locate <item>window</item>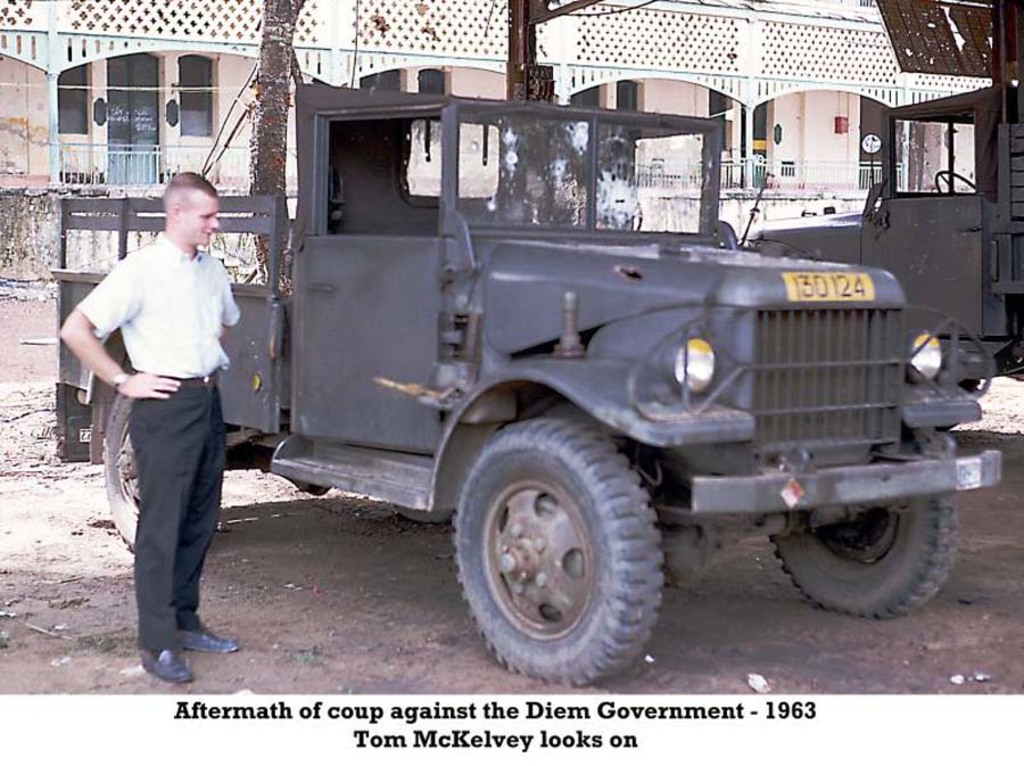
{"x1": 295, "y1": 84, "x2": 445, "y2": 238}
